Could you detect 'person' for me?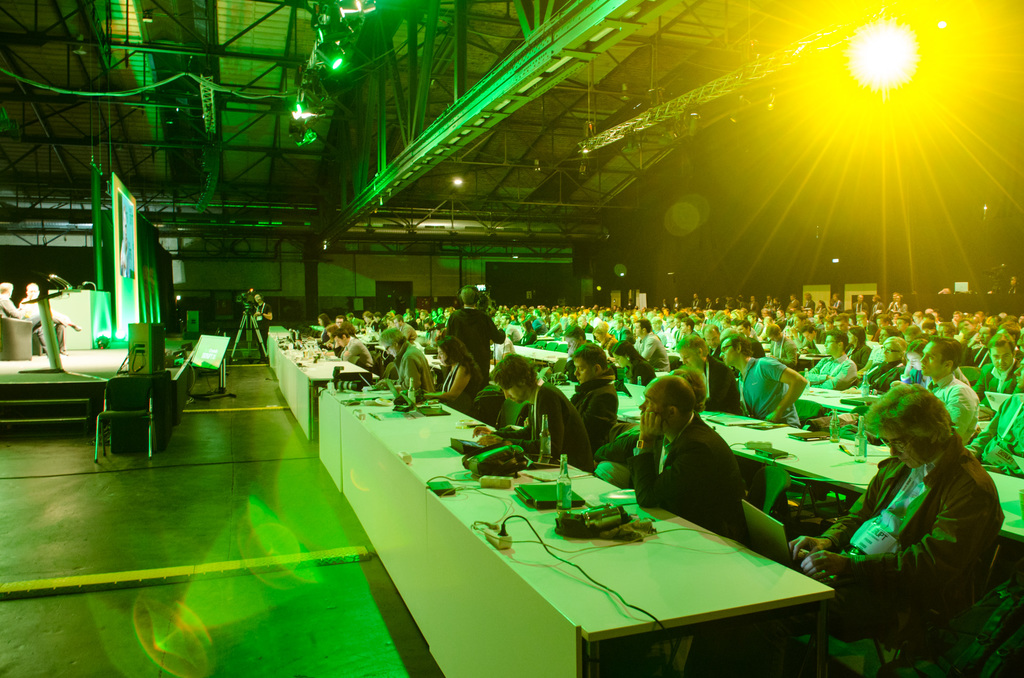
Detection result: locate(394, 314, 417, 341).
